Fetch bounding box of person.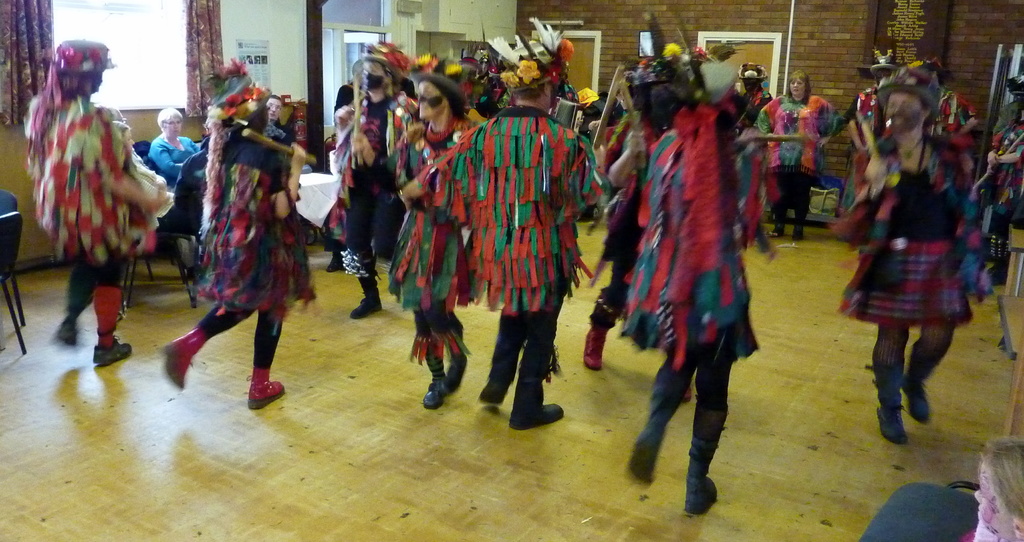
Bbox: select_region(856, 54, 892, 151).
